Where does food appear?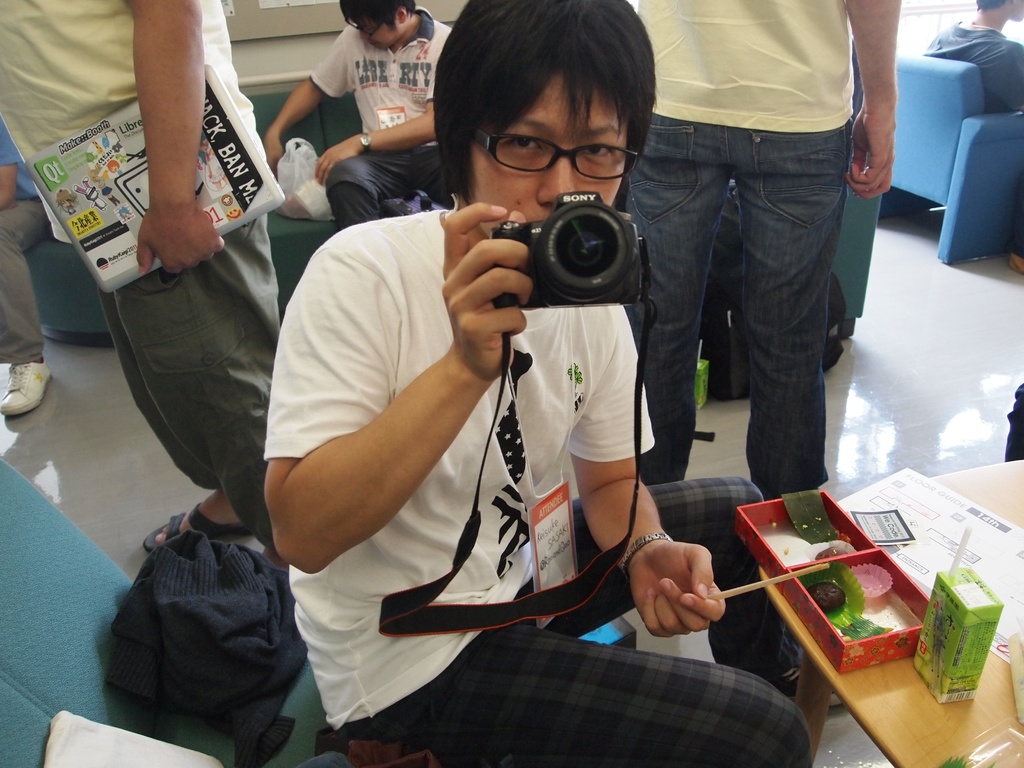
Appears at locate(278, 178, 337, 218).
